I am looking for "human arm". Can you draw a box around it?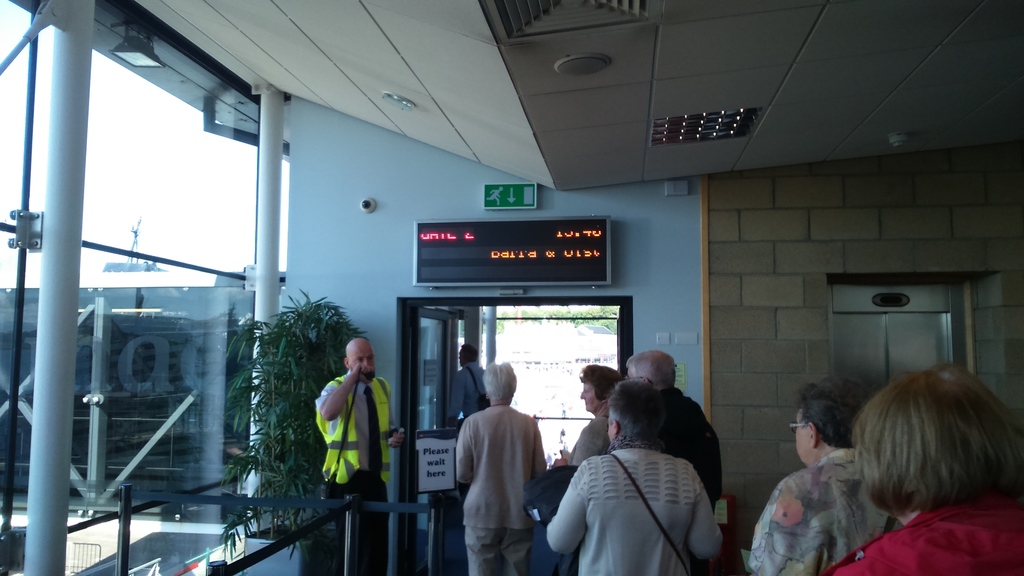
Sure, the bounding box is x1=533, y1=425, x2=549, y2=486.
